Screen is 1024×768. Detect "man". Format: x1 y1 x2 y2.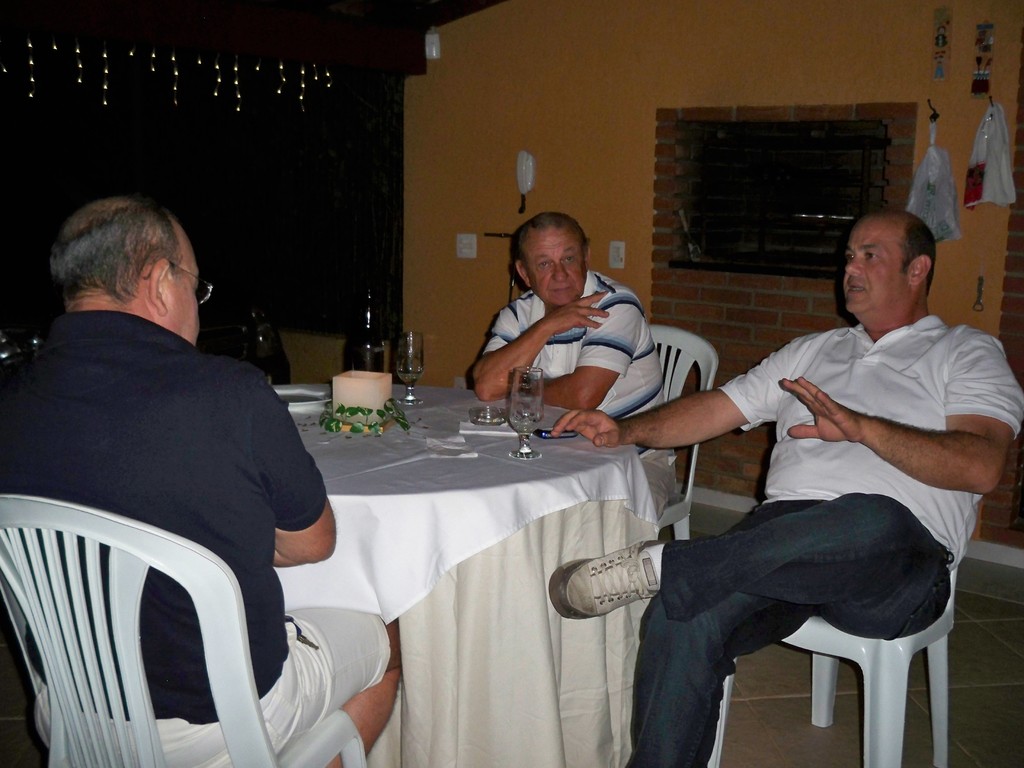
551 207 1023 767.
